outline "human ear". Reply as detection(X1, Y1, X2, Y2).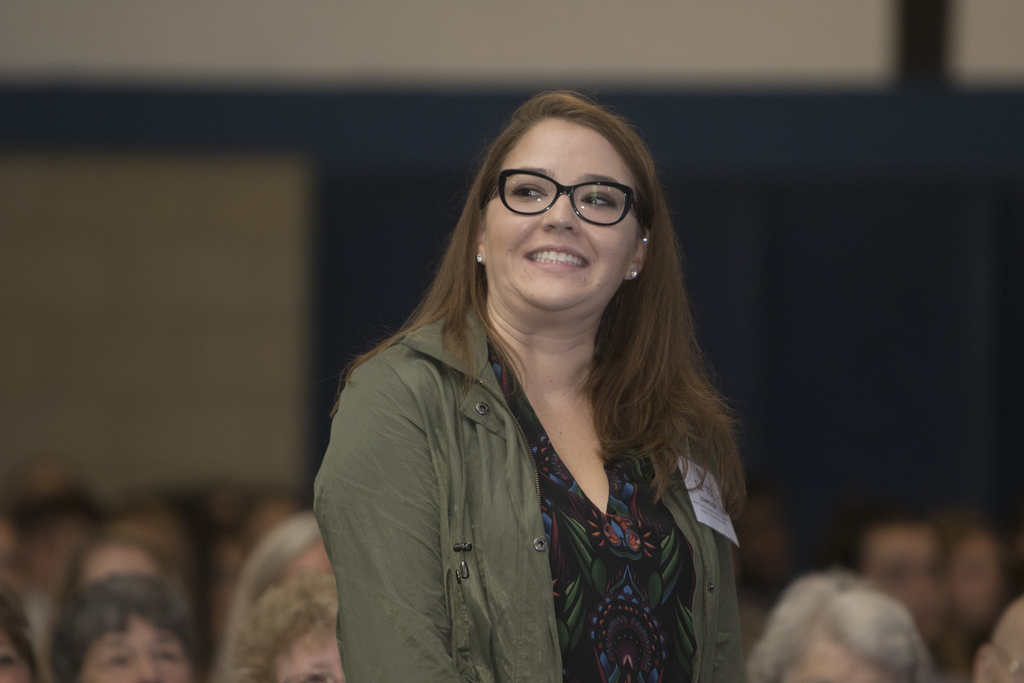
detection(623, 225, 648, 281).
